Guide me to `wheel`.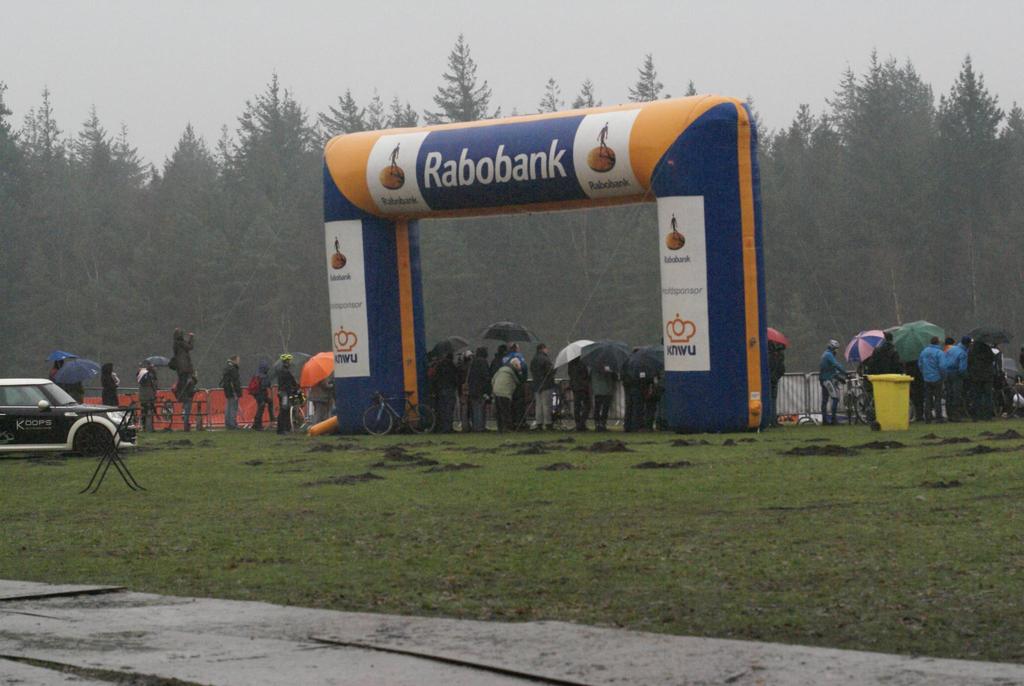
Guidance: detection(301, 409, 307, 434).
